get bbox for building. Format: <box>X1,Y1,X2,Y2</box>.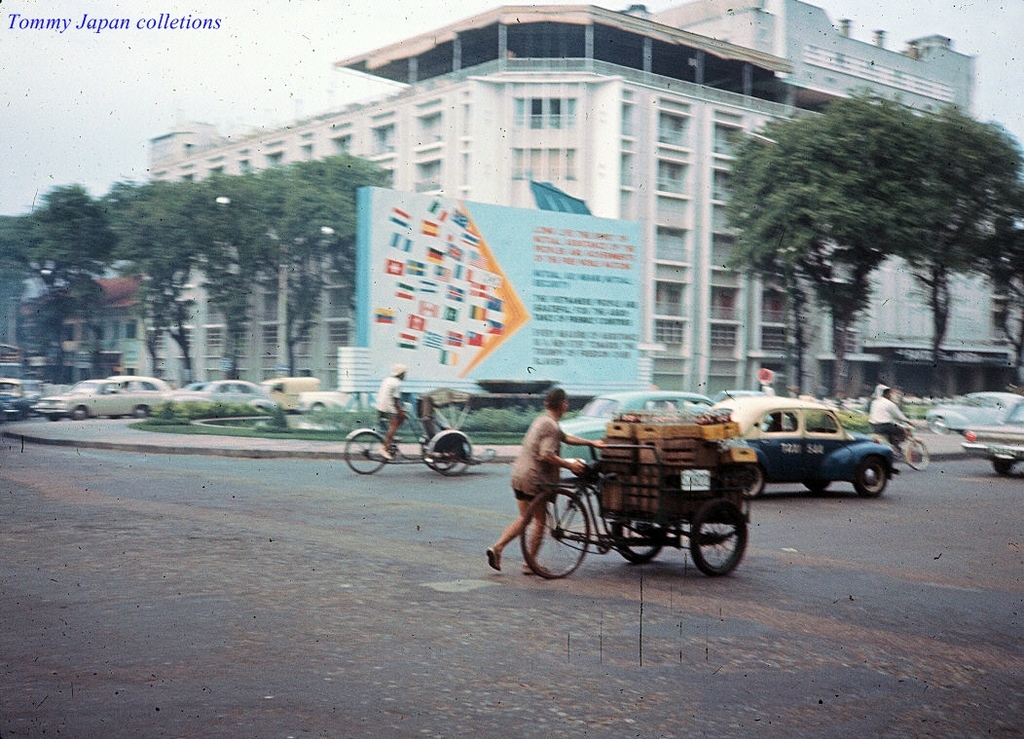
<box>0,0,1023,400</box>.
